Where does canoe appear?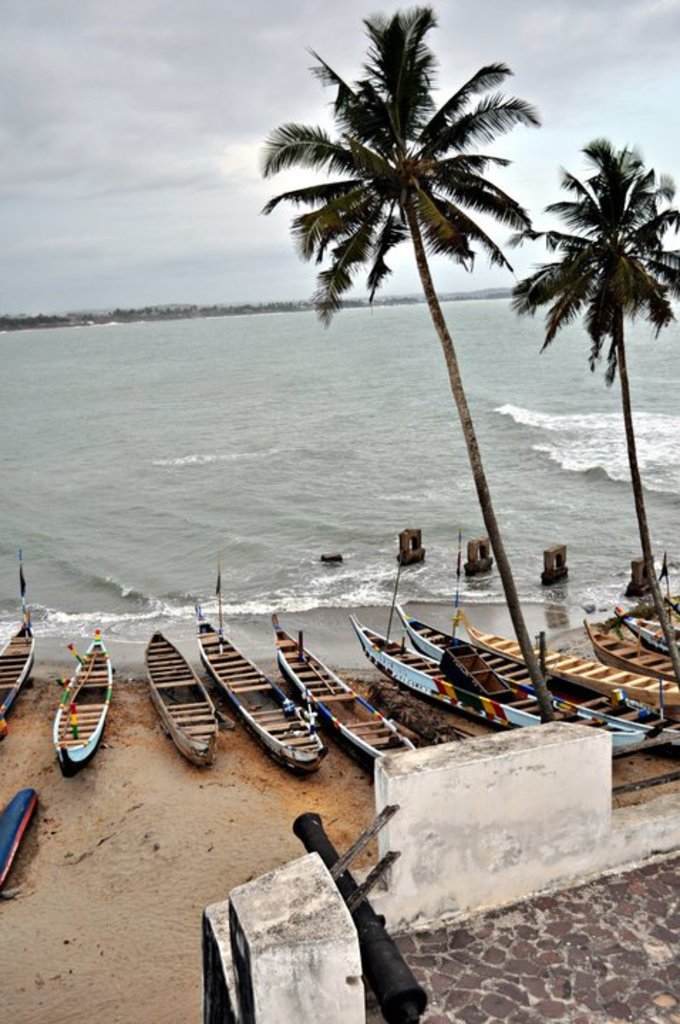
Appears at (349,612,671,754).
